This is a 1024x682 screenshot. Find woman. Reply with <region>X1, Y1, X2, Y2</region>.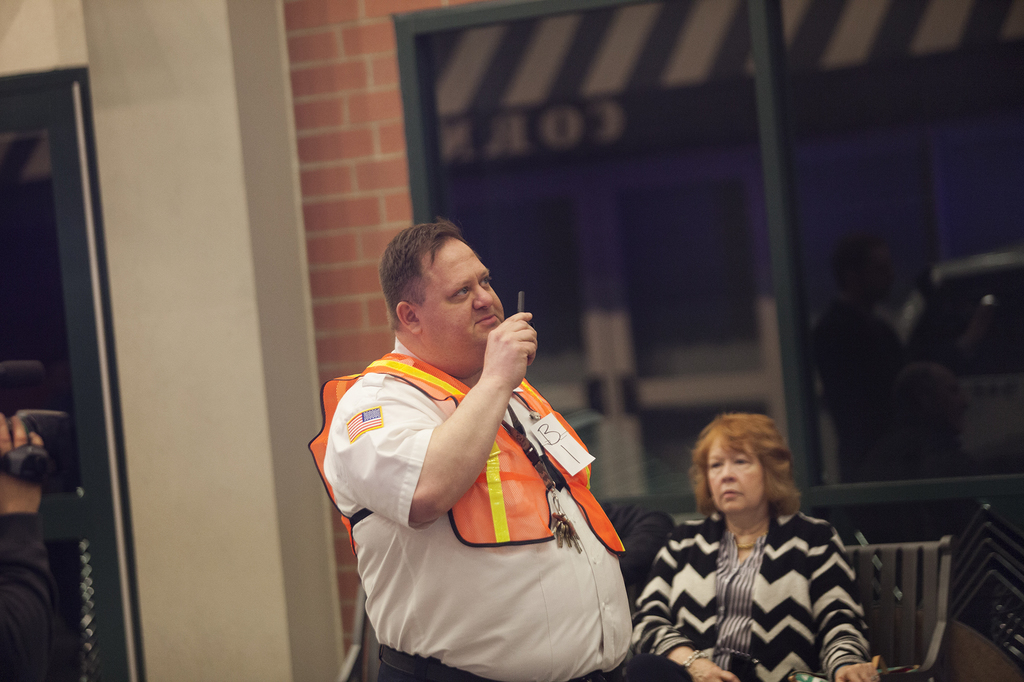
<region>641, 407, 871, 679</region>.
